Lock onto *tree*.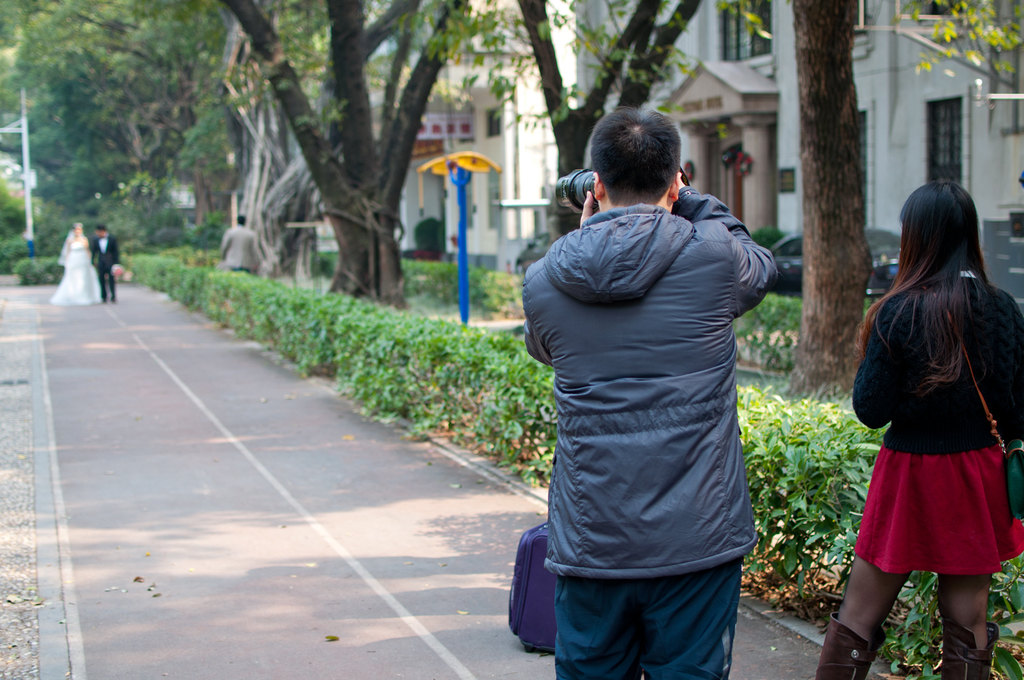
Locked: x1=0 y1=0 x2=474 y2=300.
